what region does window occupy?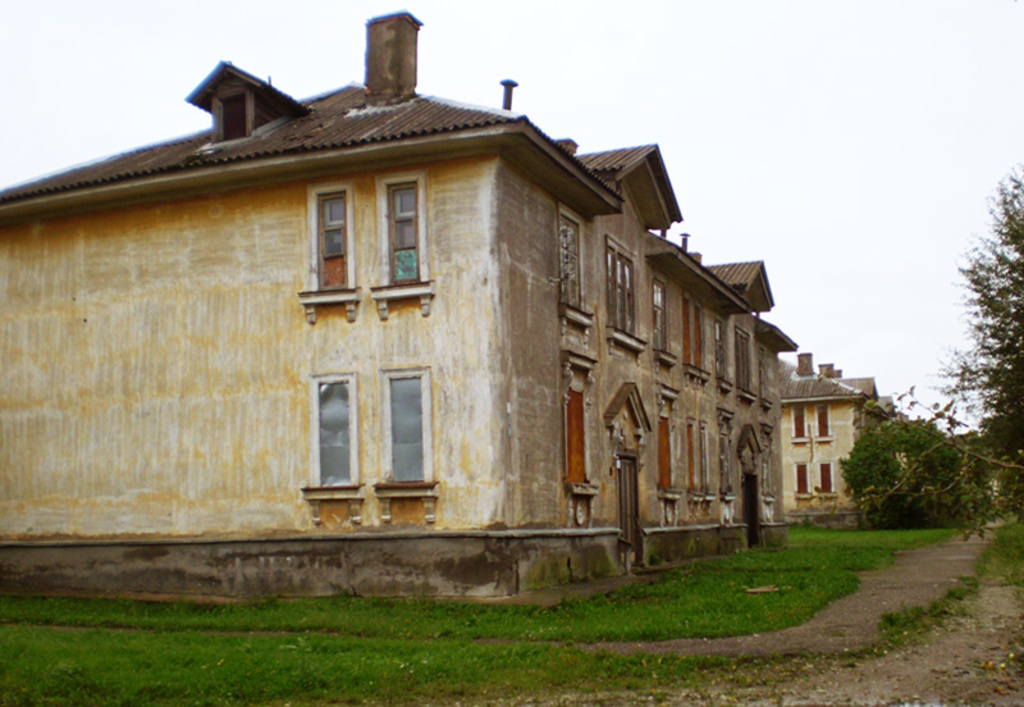
l=375, t=168, r=425, b=319.
